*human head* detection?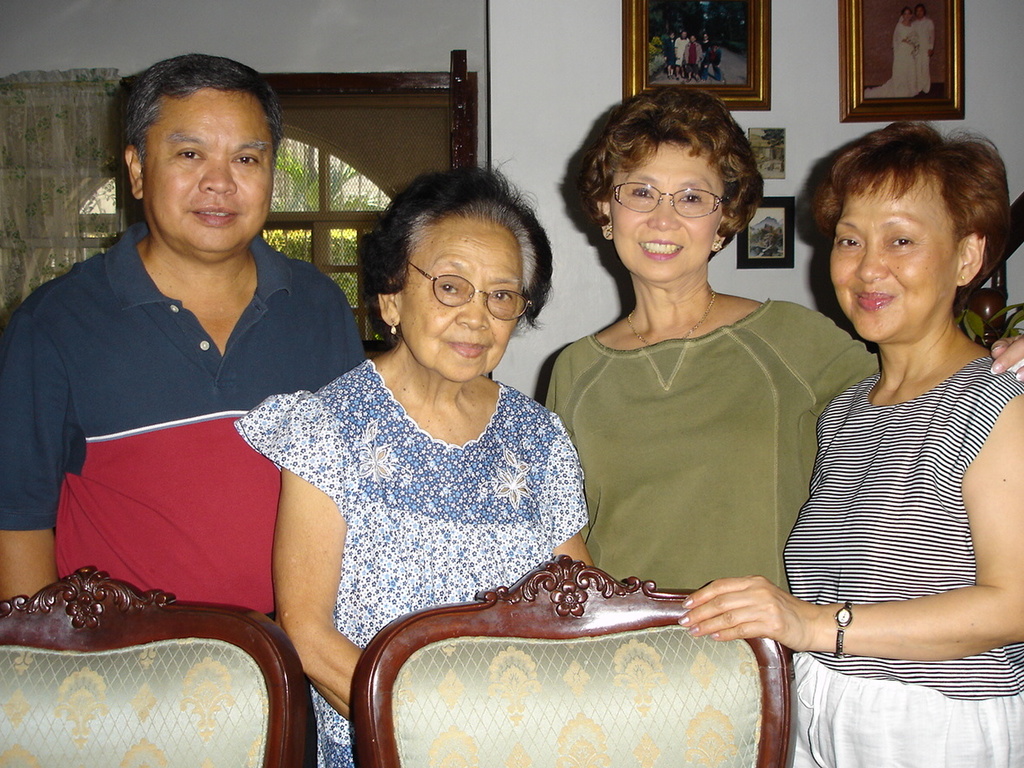
left=901, top=6, right=912, bottom=21
